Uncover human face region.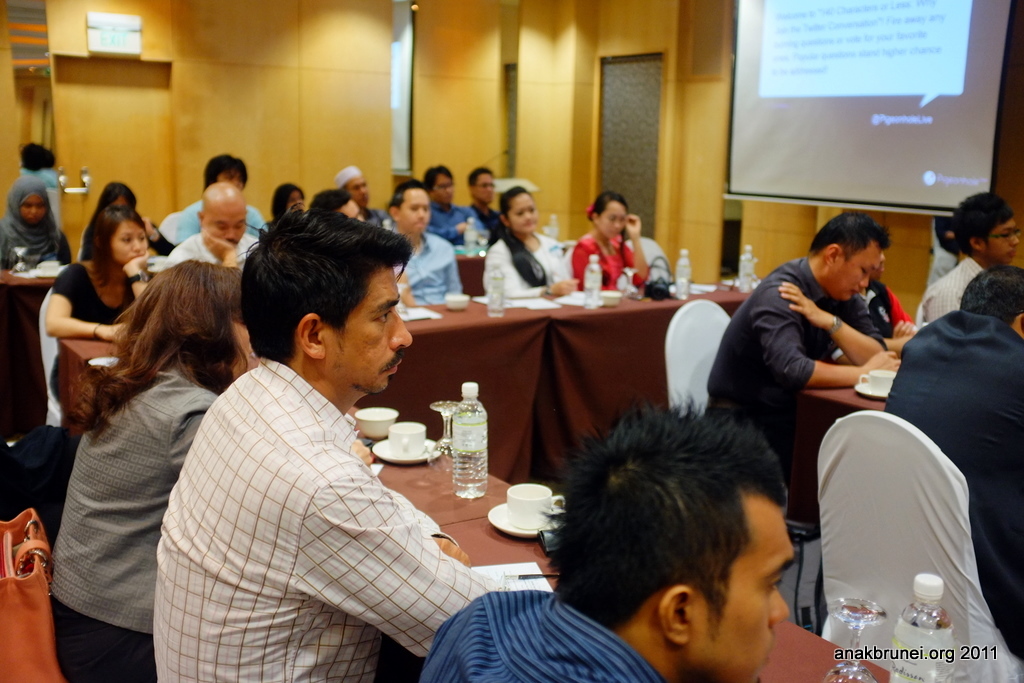
Uncovered: (left=986, top=221, right=1023, bottom=264).
